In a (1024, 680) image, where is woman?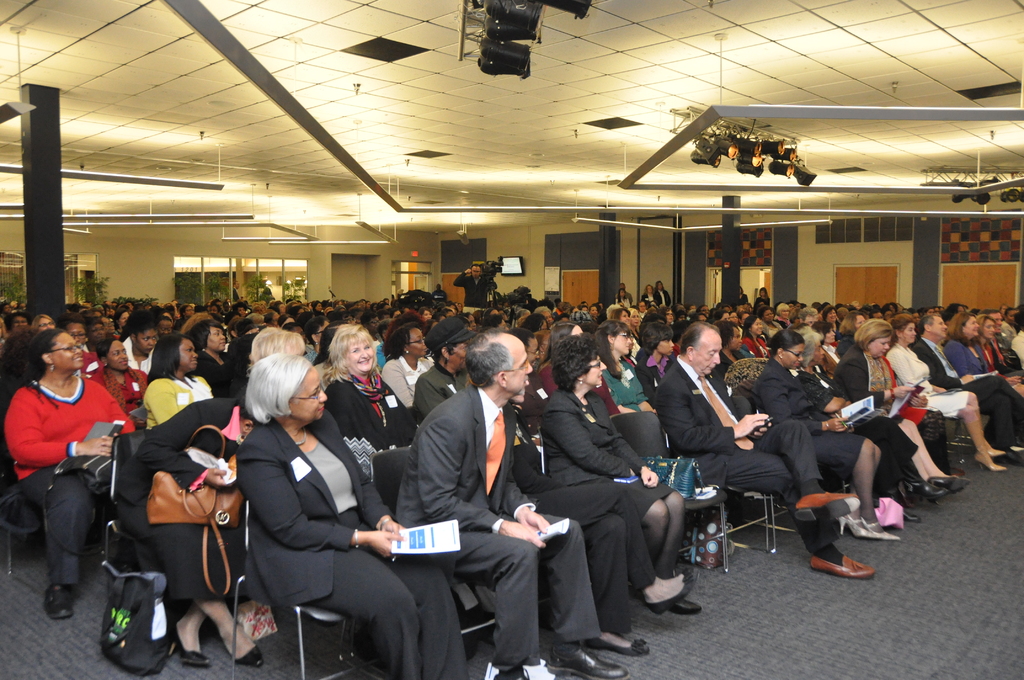
<box>416,319,472,425</box>.
